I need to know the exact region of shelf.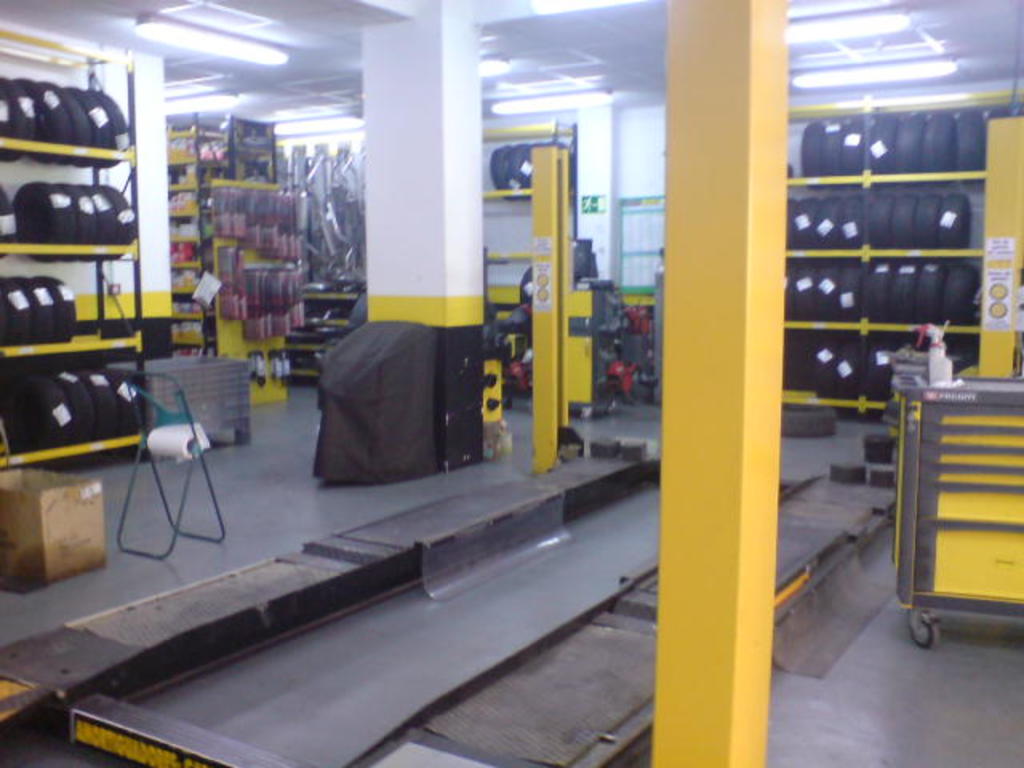
Region: (left=200, top=213, right=211, bottom=237).
